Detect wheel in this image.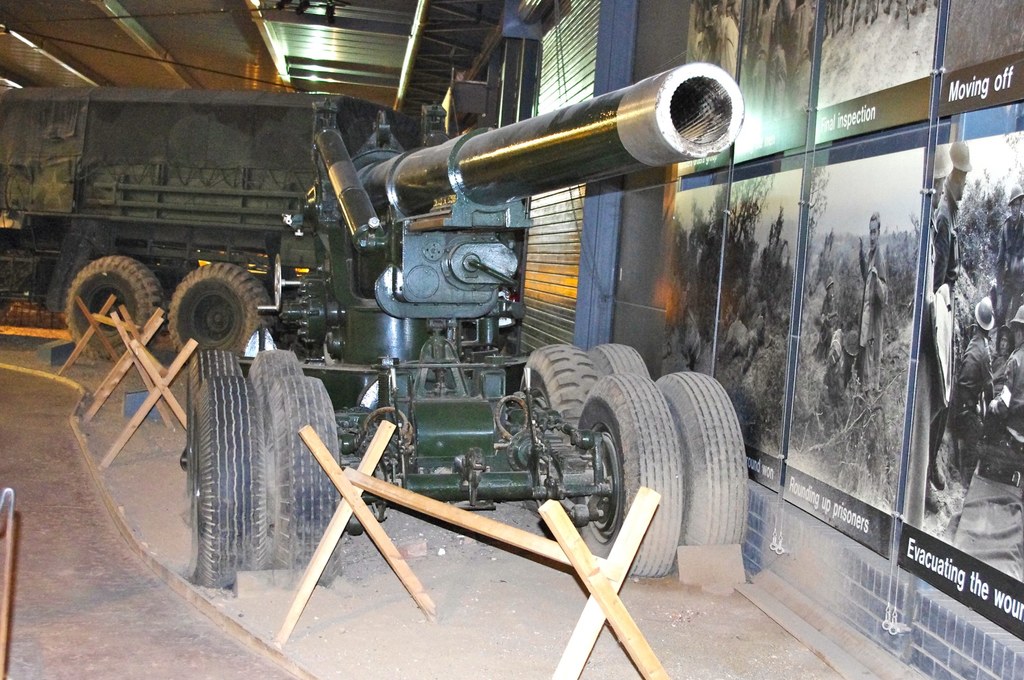
Detection: {"left": 658, "top": 374, "right": 748, "bottom": 546}.
